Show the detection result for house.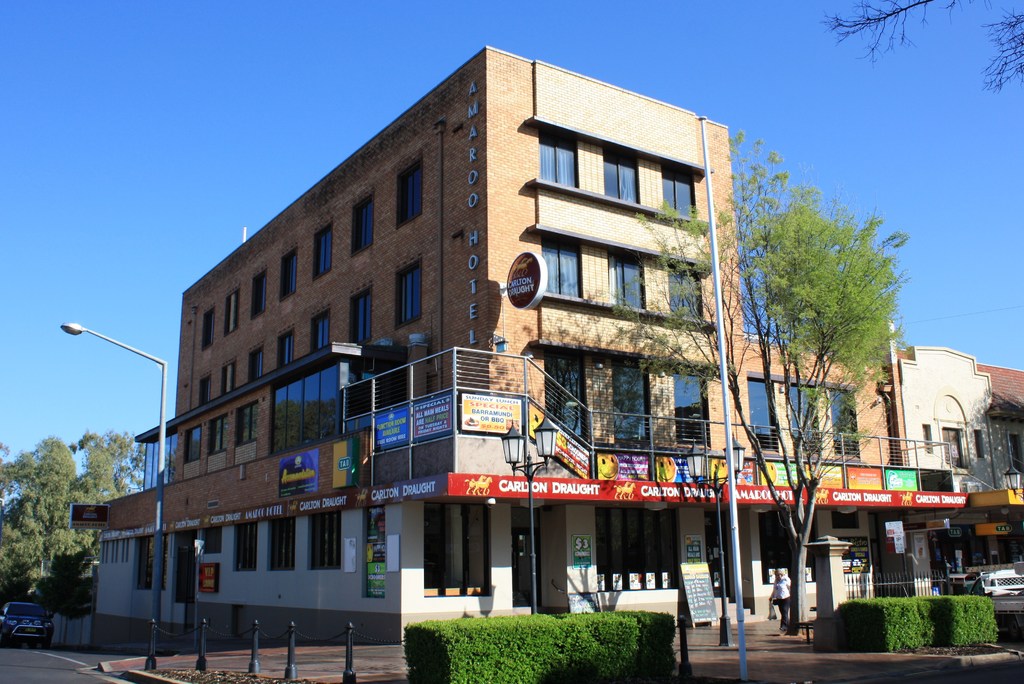
896, 344, 1023, 601.
